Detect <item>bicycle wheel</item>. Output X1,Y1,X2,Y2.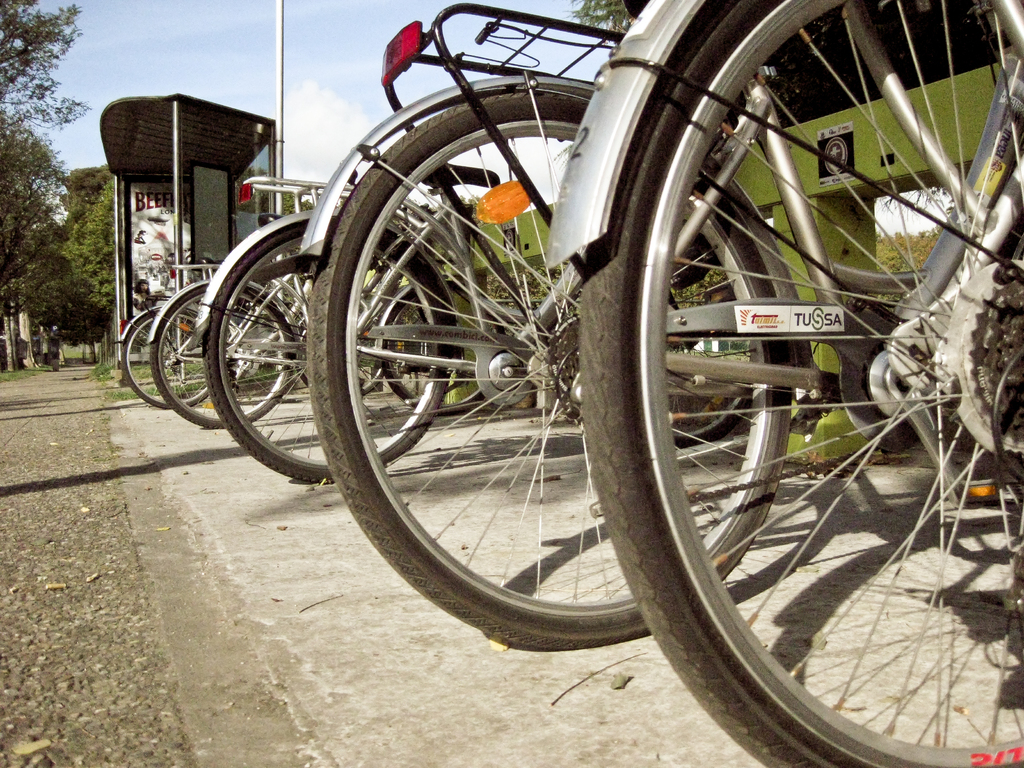
376,280,505,409.
